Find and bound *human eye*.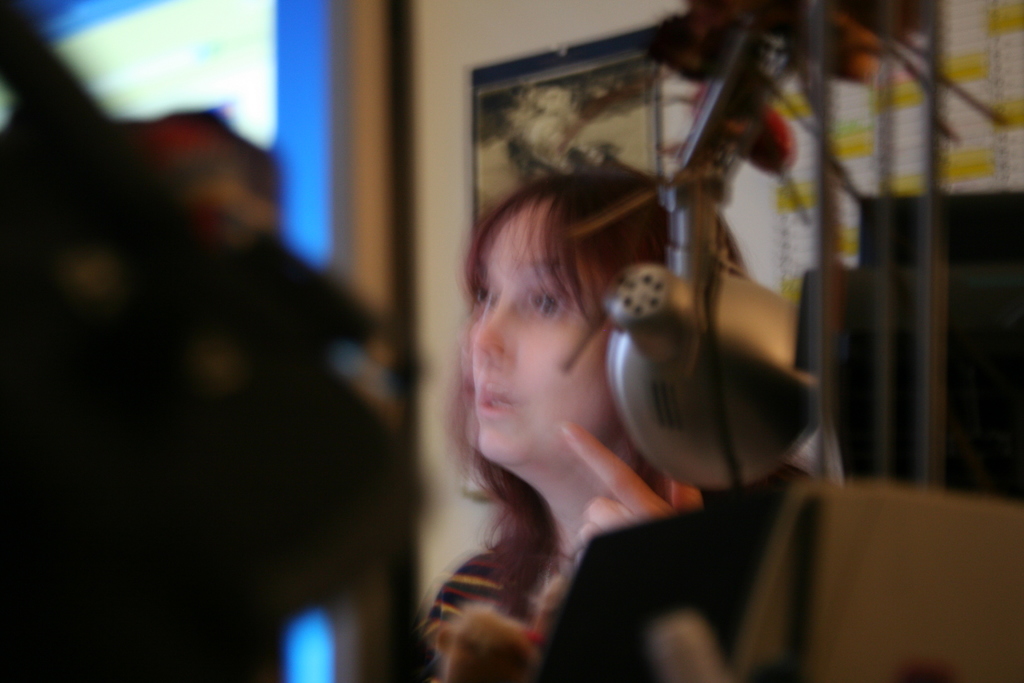
Bound: rect(522, 291, 569, 324).
